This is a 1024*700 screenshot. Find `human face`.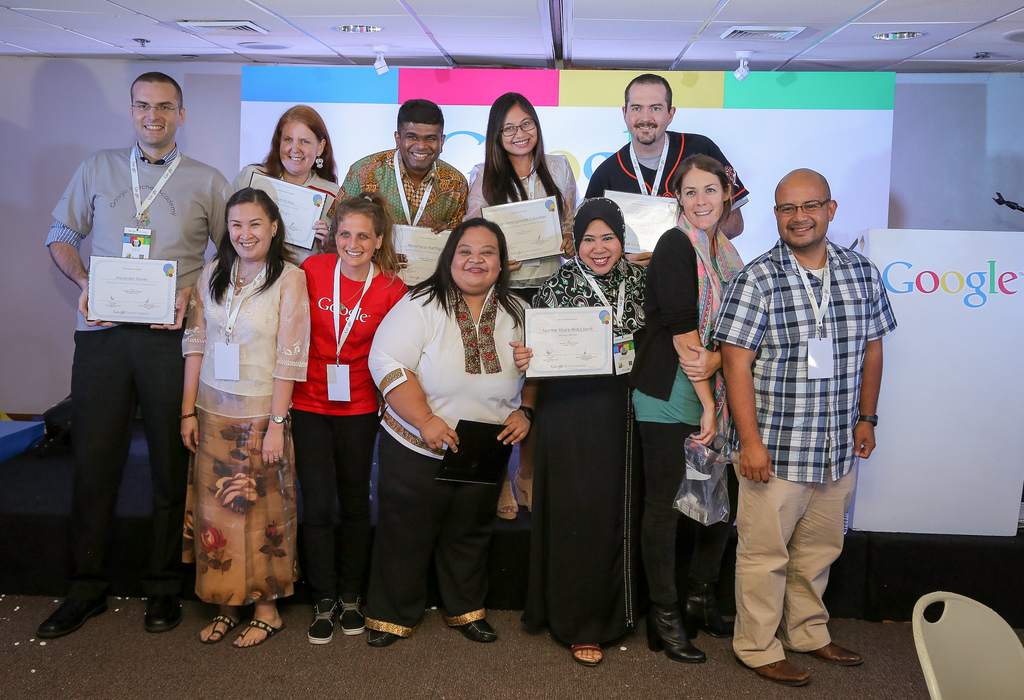
Bounding box: l=336, t=213, r=379, b=270.
